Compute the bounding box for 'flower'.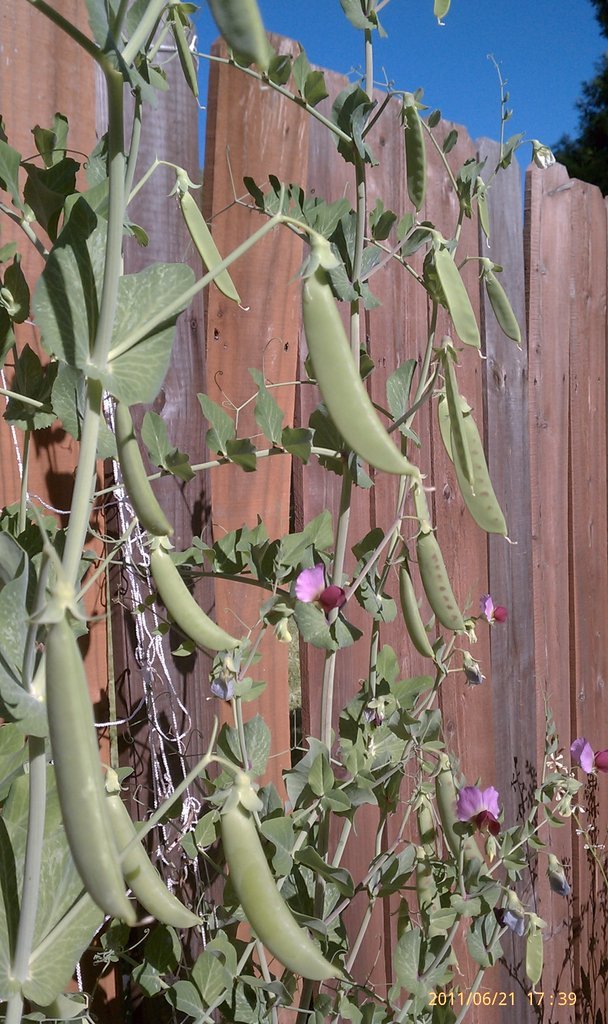
box=[287, 559, 349, 612].
